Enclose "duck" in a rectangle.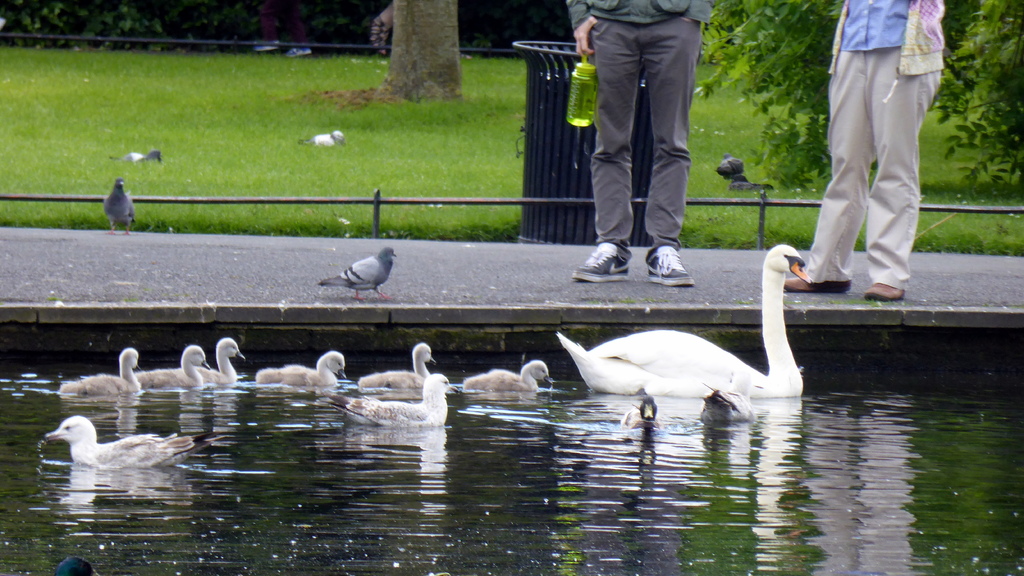
{"left": 562, "top": 236, "right": 818, "bottom": 410}.
